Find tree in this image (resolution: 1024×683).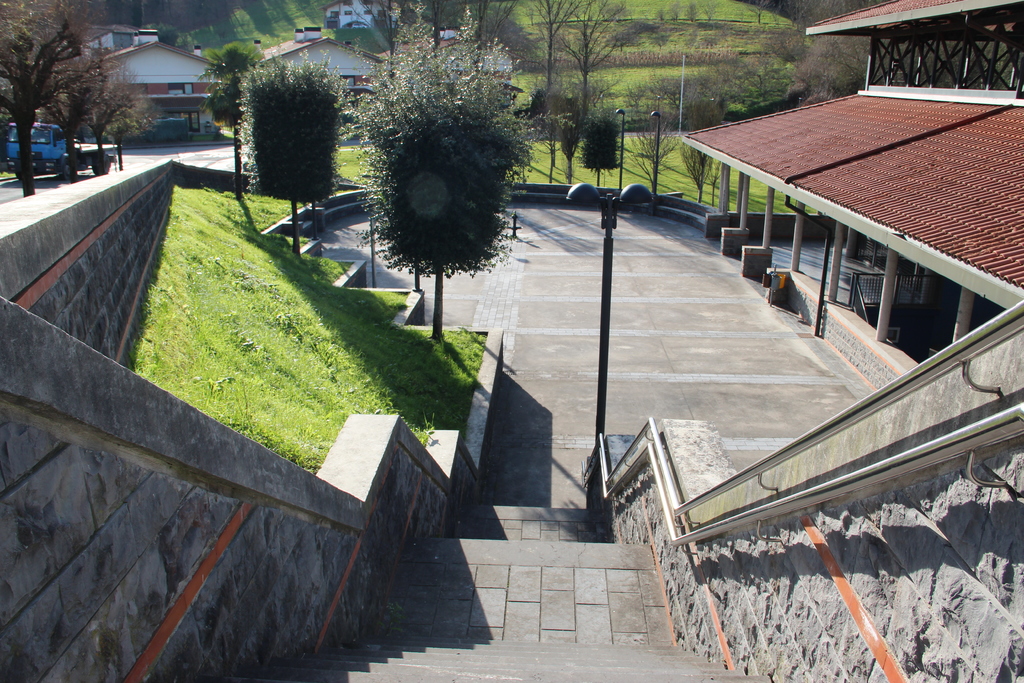
select_region(615, 94, 685, 191).
